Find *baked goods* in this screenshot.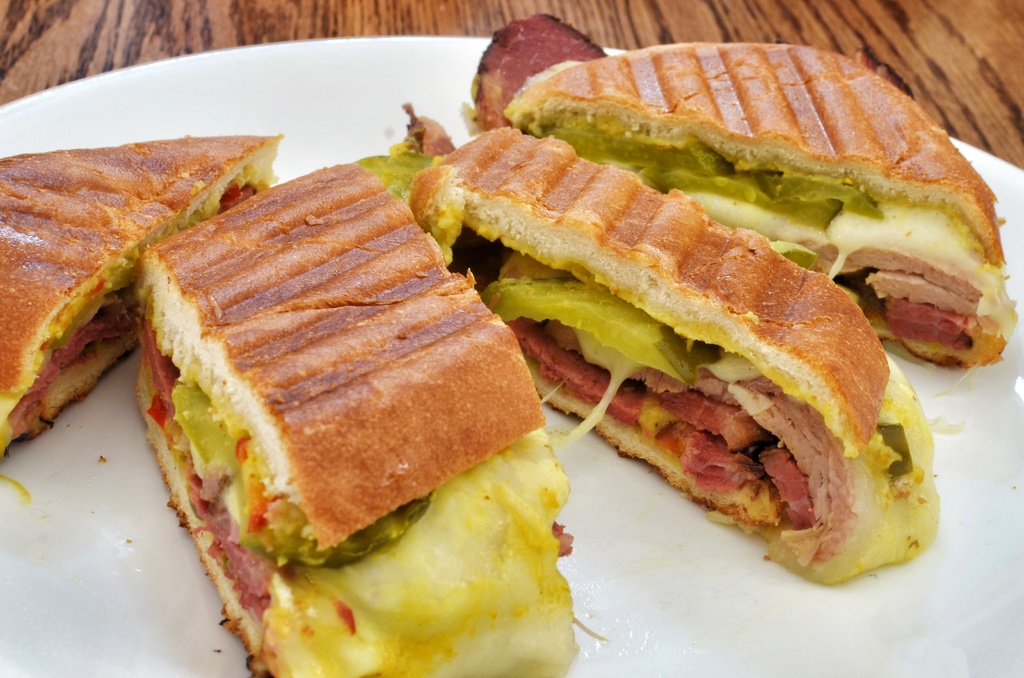
The bounding box for *baked goods* is box=[0, 129, 278, 480].
